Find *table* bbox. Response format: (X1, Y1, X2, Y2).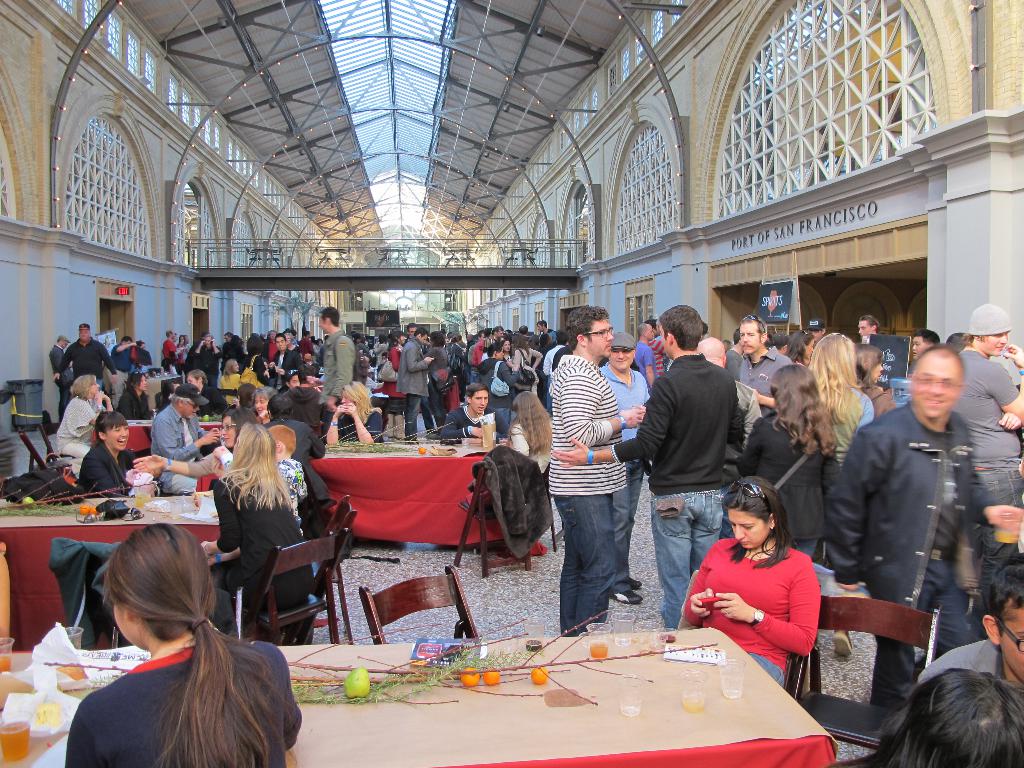
(312, 442, 550, 561).
